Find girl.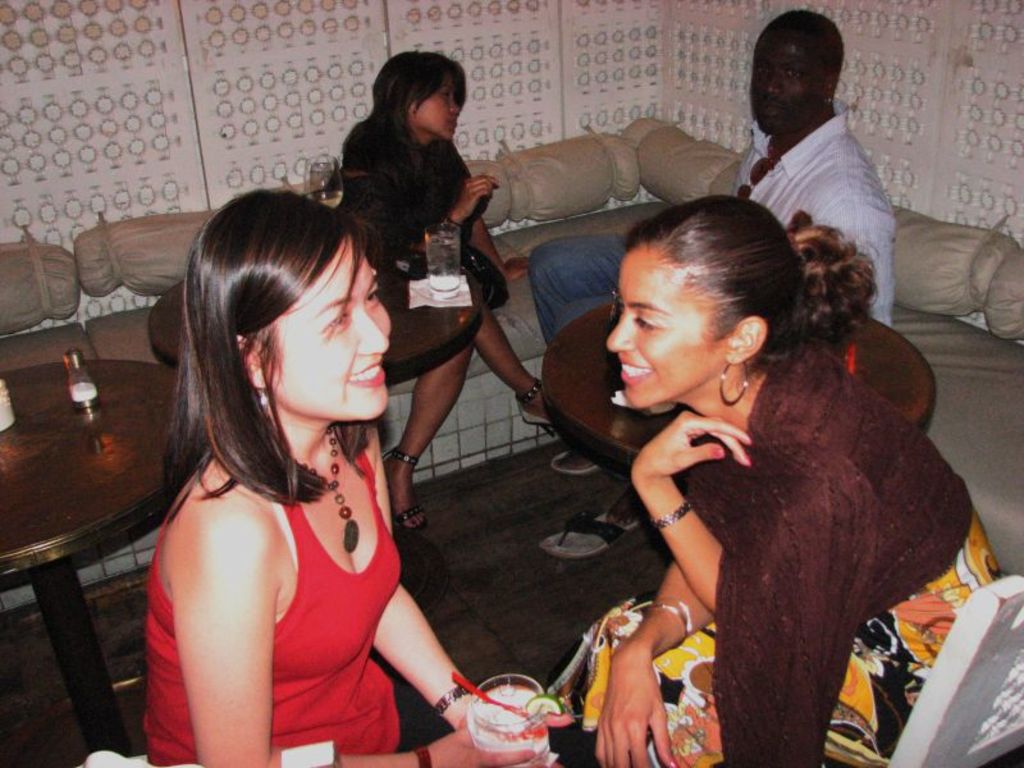
(x1=584, y1=197, x2=1015, y2=767).
